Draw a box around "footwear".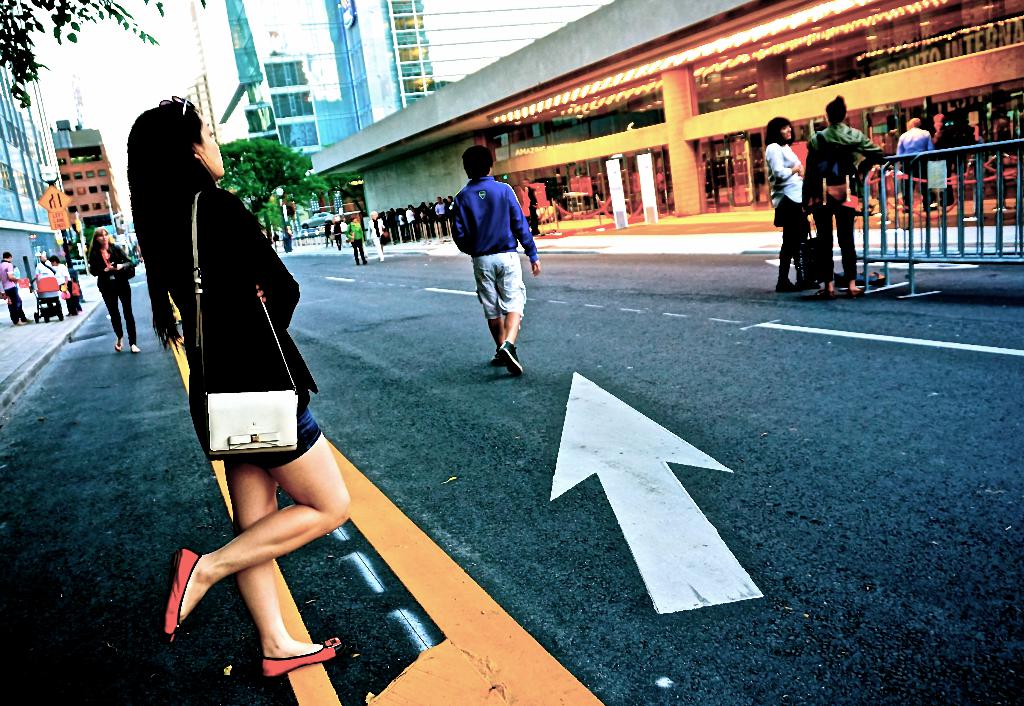
x1=244 y1=611 x2=326 y2=690.
